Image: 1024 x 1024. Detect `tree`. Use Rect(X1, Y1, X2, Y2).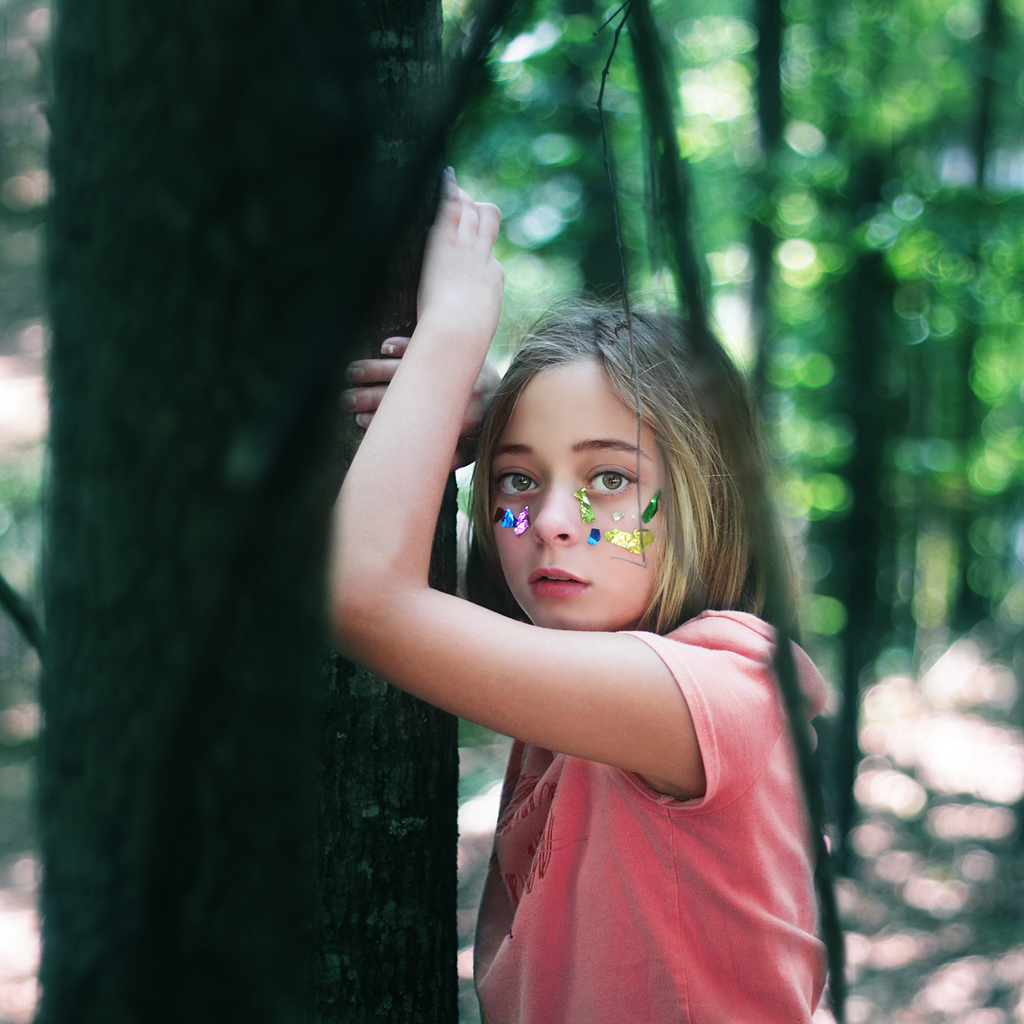
Rect(25, 0, 466, 1023).
